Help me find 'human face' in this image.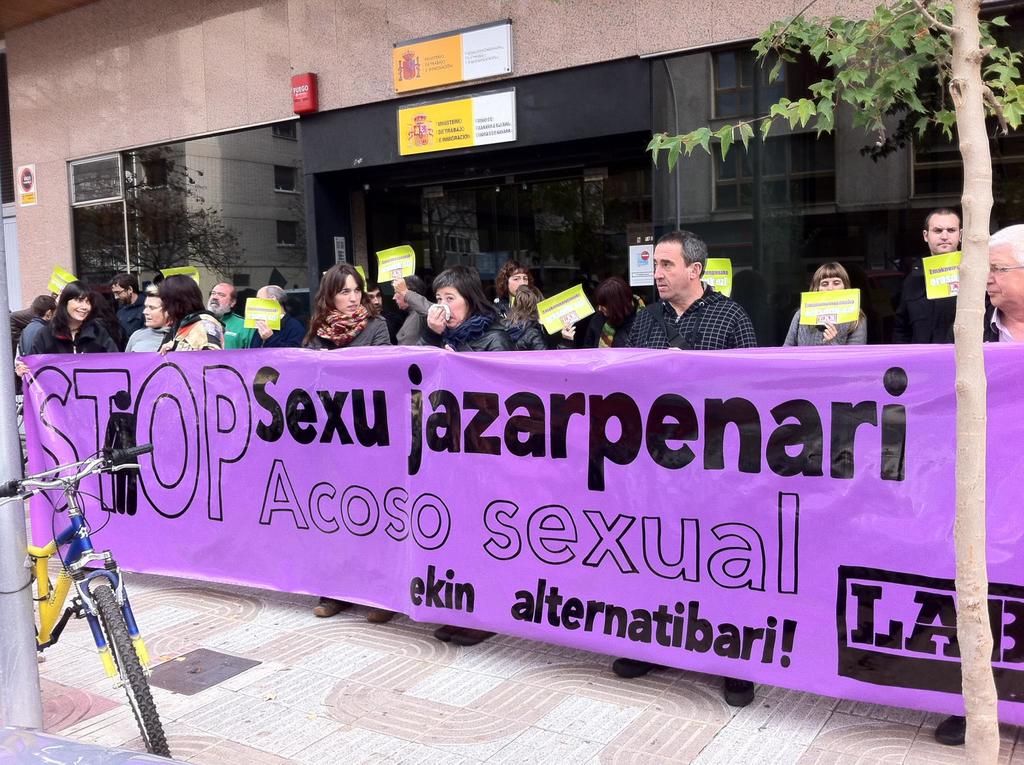
Found it: region(335, 273, 363, 312).
